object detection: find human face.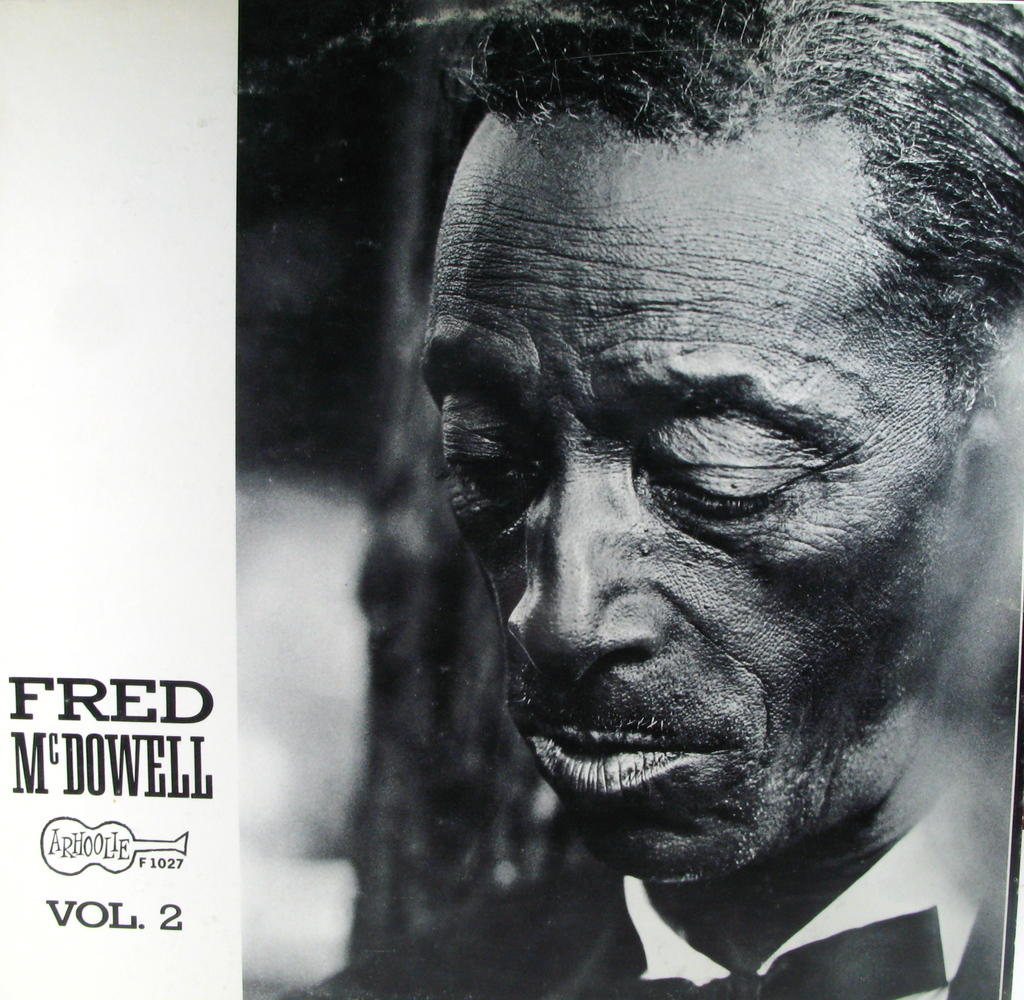
[427, 139, 993, 898].
